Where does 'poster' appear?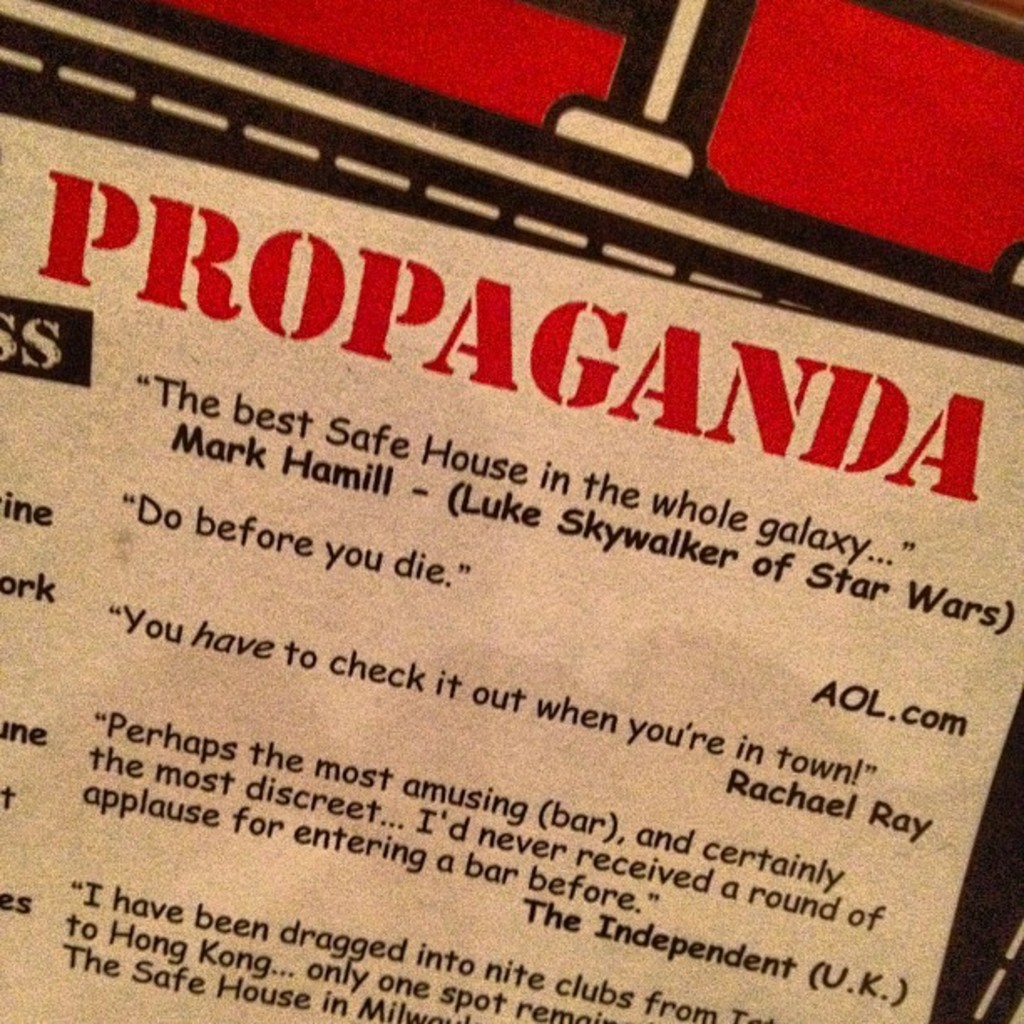
Appears at [0, 0, 1022, 1022].
